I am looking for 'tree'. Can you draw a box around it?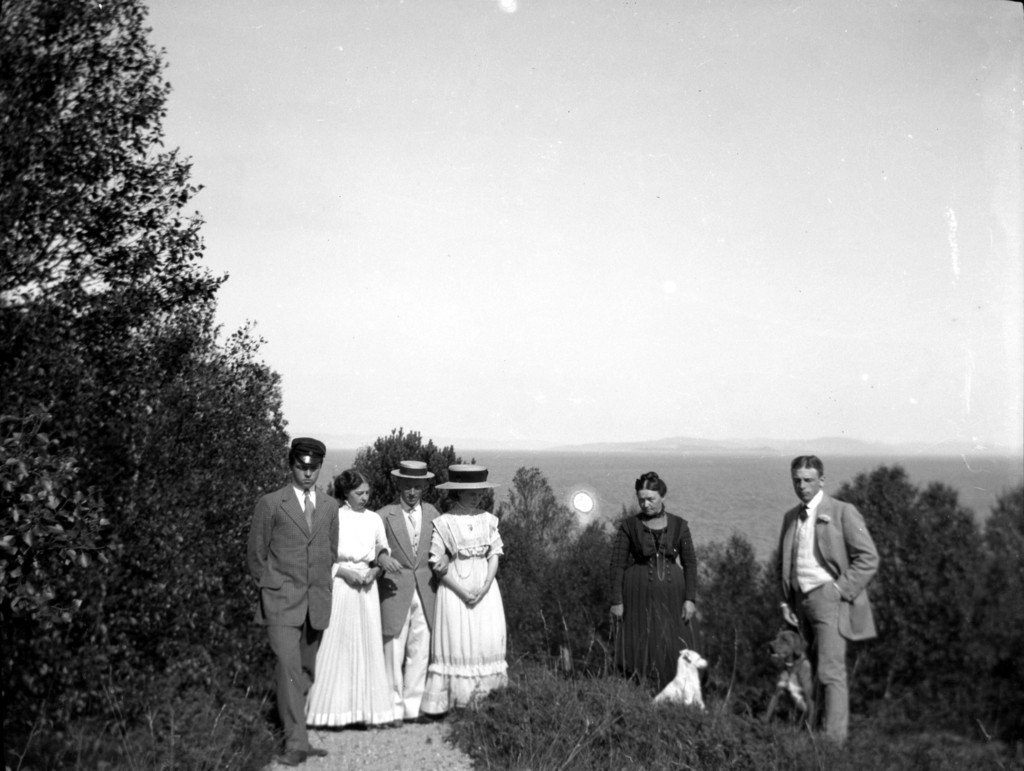
Sure, the bounding box is 494 458 604 648.
